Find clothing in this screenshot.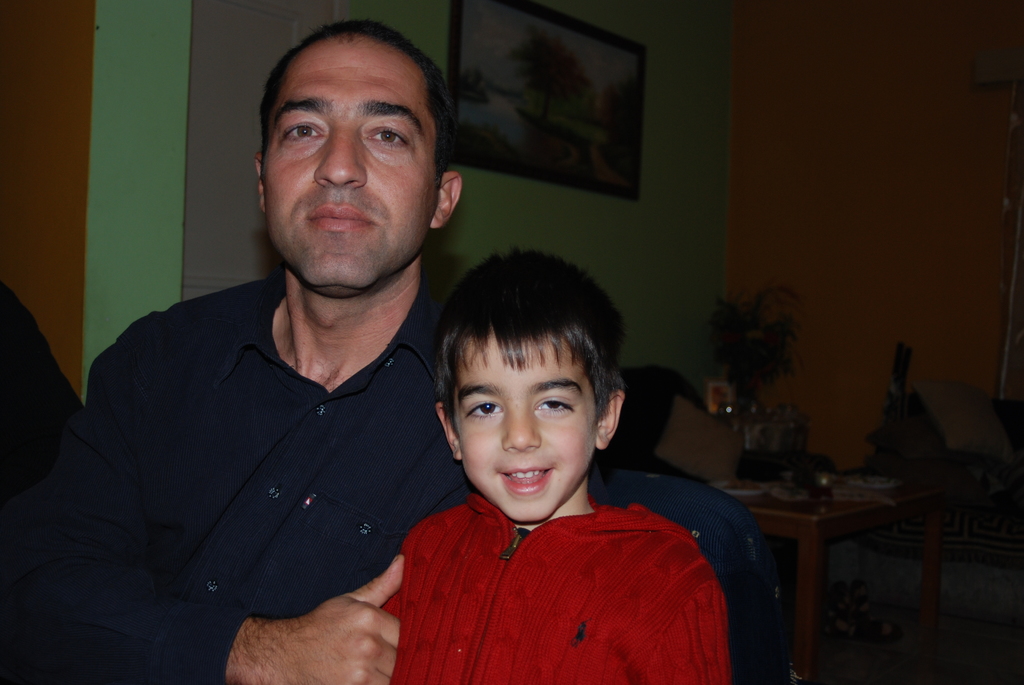
The bounding box for clothing is rect(81, 271, 469, 684).
